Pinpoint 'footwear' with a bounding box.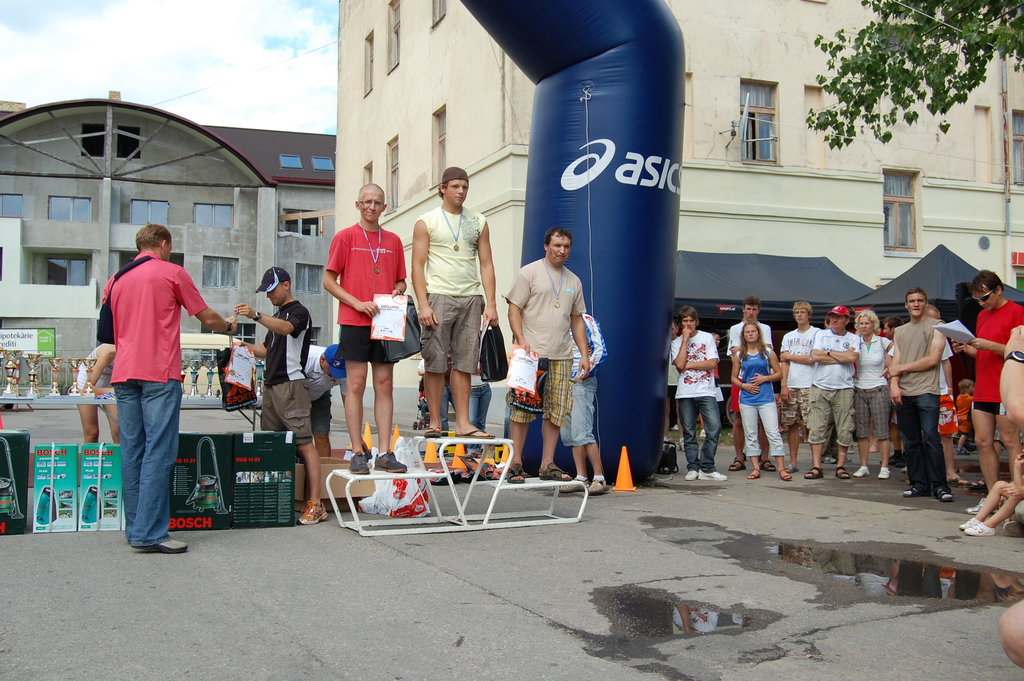
<region>968, 479, 986, 487</region>.
